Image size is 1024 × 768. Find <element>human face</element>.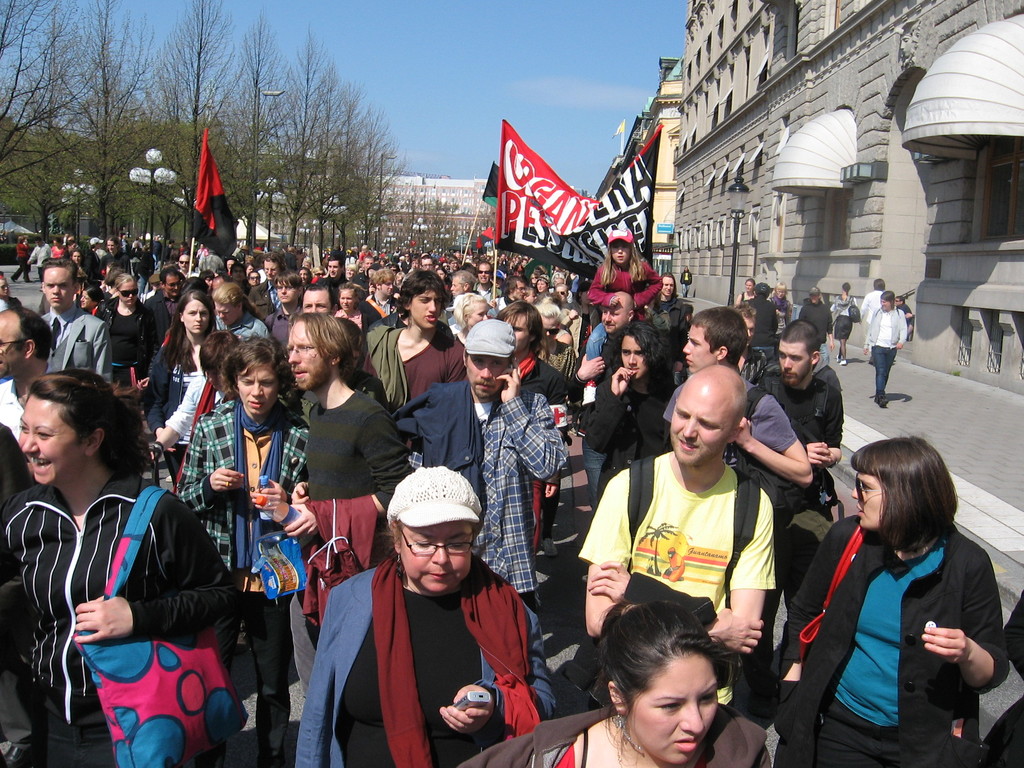
region(303, 288, 333, 317).
